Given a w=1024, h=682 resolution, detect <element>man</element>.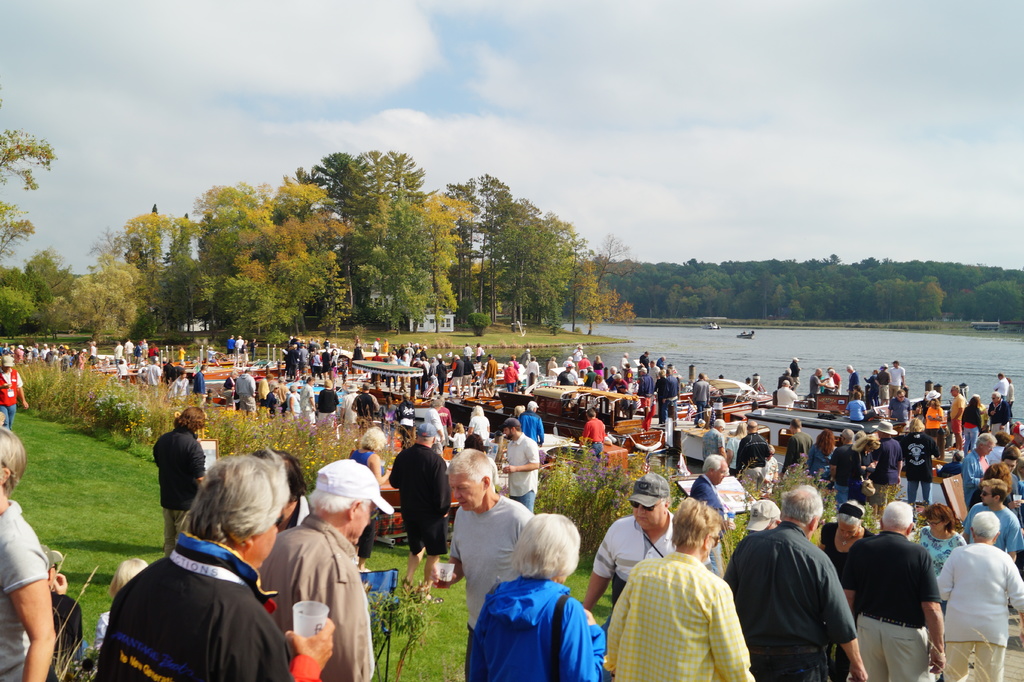
[x1=588, y1=478, x2=676, y2=610].
